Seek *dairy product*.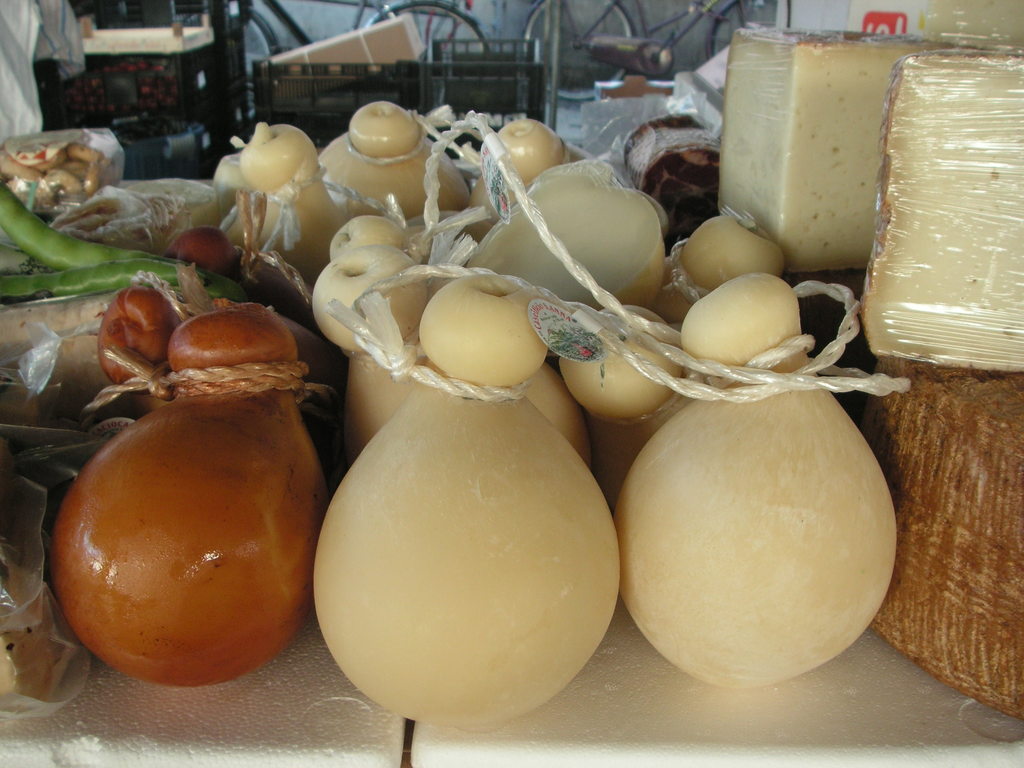
BBox(836, 52, 1023, 367).
